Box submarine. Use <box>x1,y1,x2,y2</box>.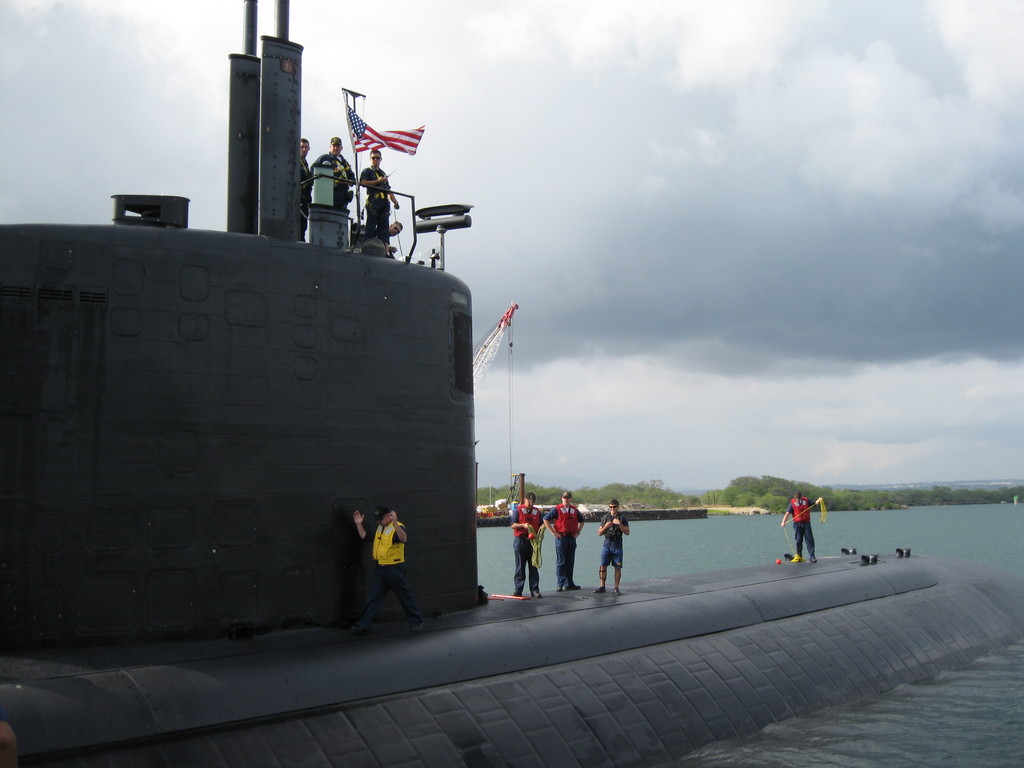
<box>0,0,1023,767</box>.
